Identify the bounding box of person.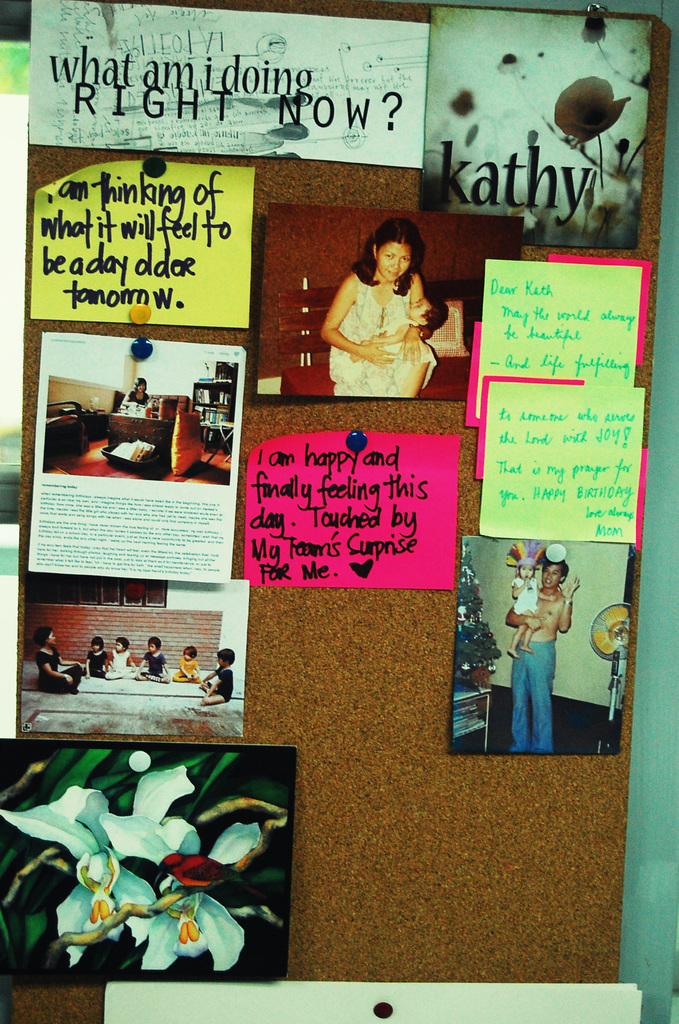
(left=108, top=641, right=142, bottom=685).
